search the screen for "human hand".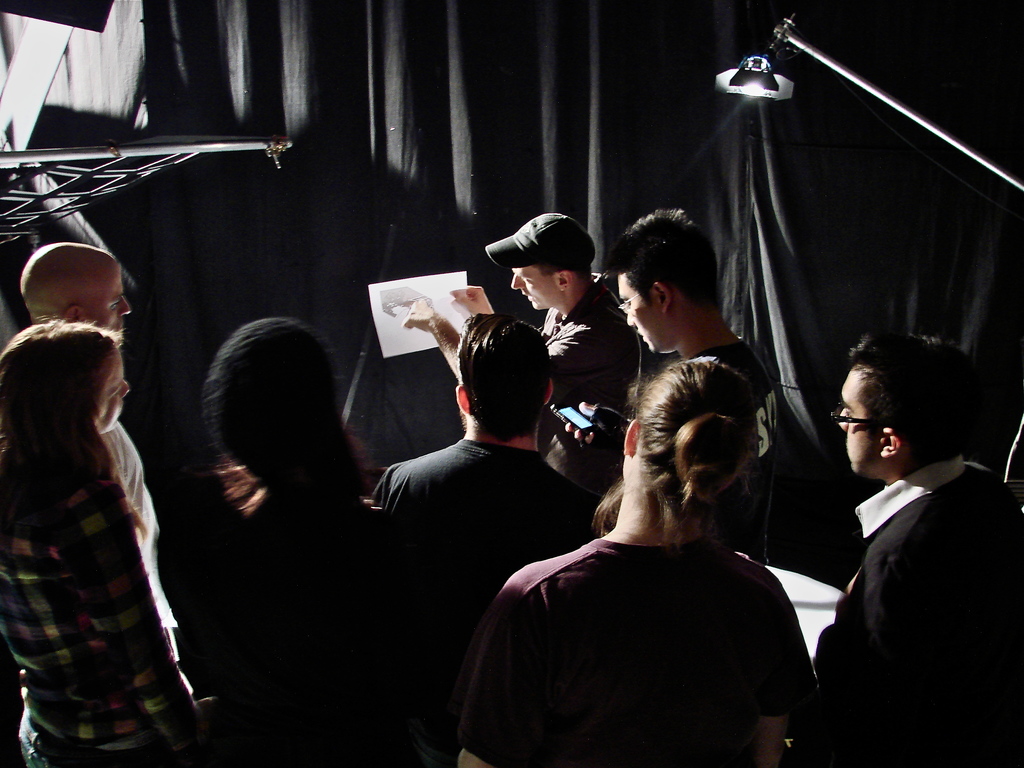
Found at [left=450, top=284, right=500, bottom=320].
